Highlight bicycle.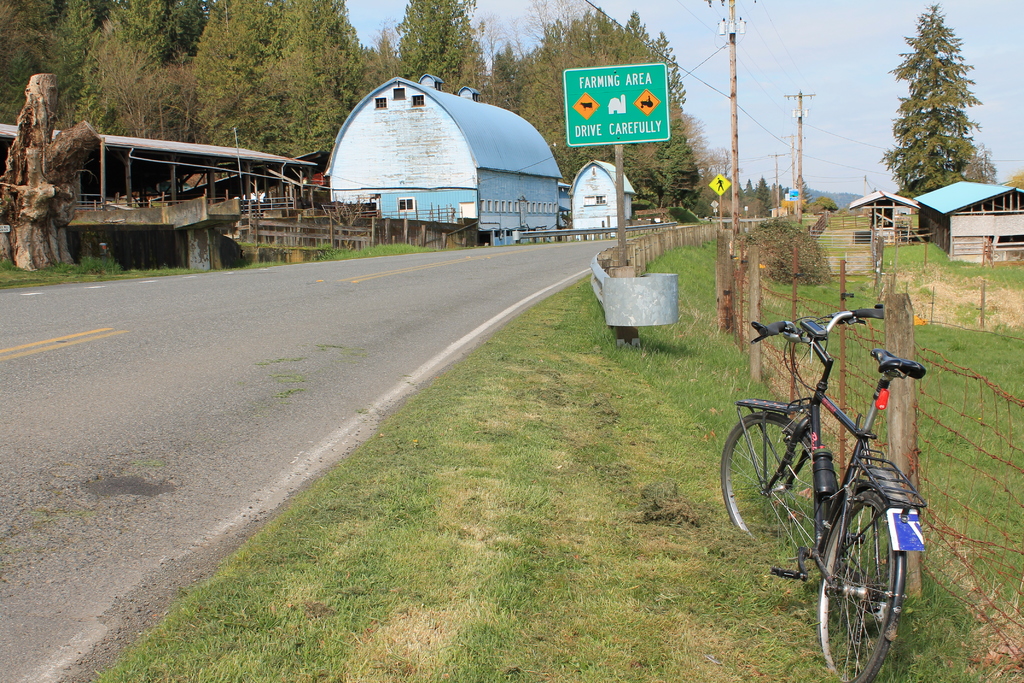
Highlighted region: box=[715, 309, 930, 682].
